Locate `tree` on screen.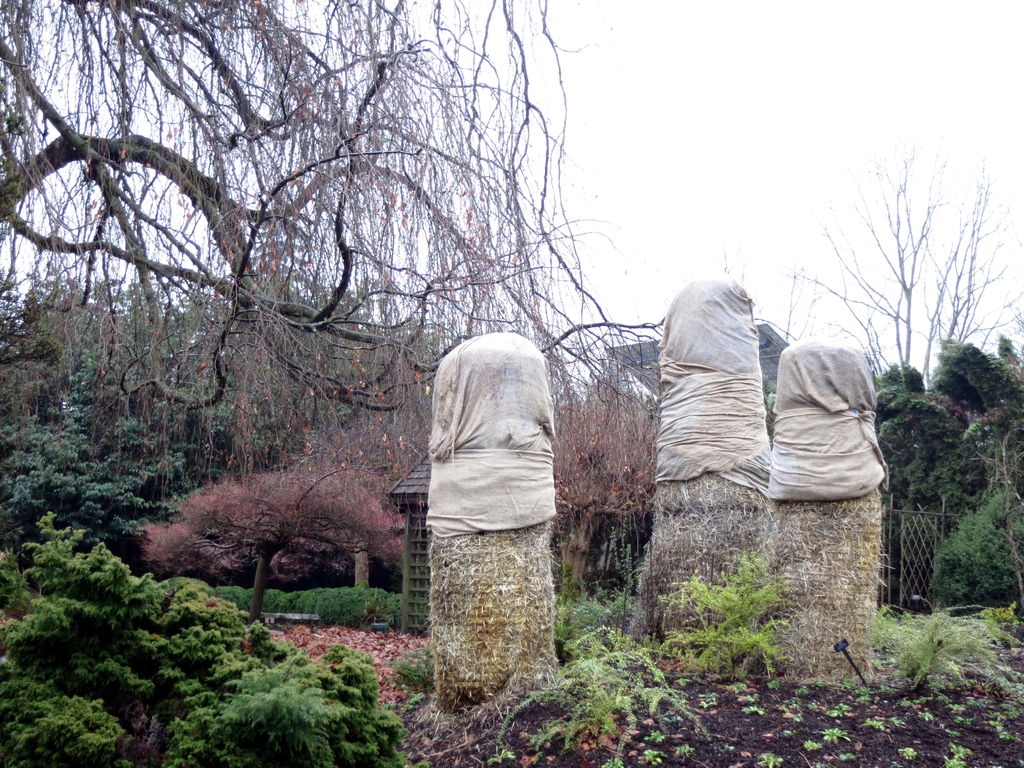
On screen at 0/0/668/553.
